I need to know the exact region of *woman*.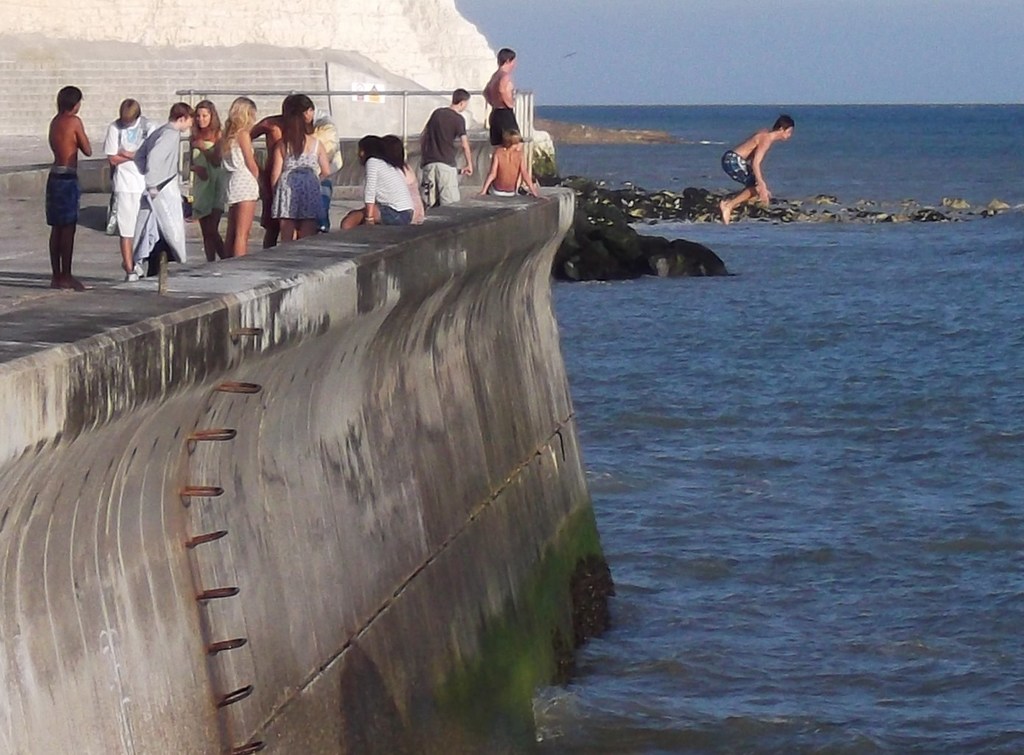
Region: 187:101:233:261.
